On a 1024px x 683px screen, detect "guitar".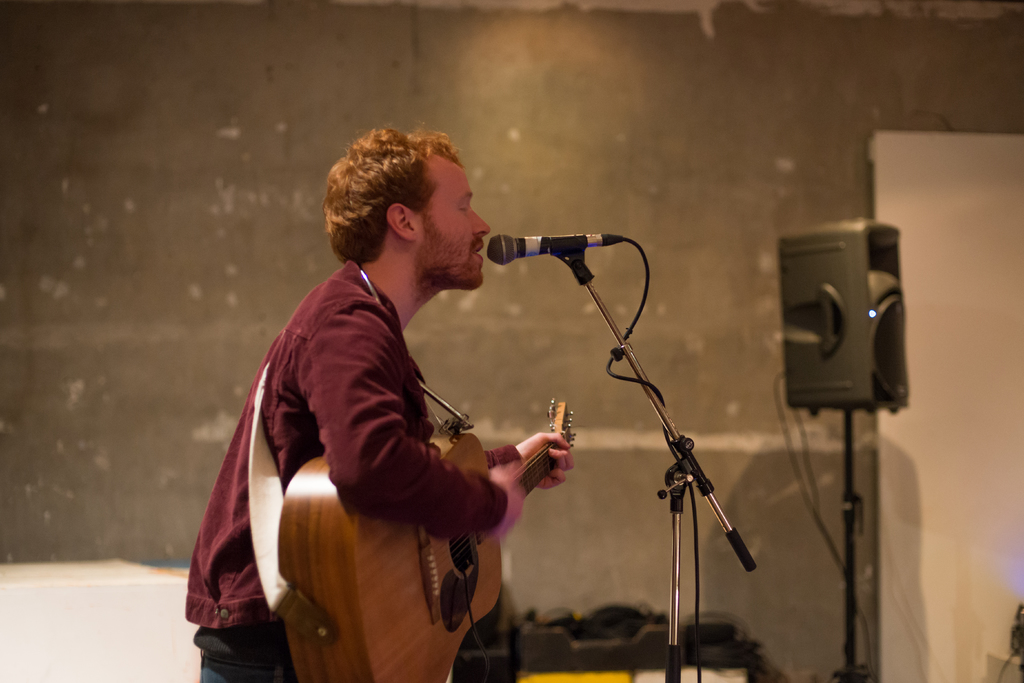
l=278, t=398, r=575, b=682.
